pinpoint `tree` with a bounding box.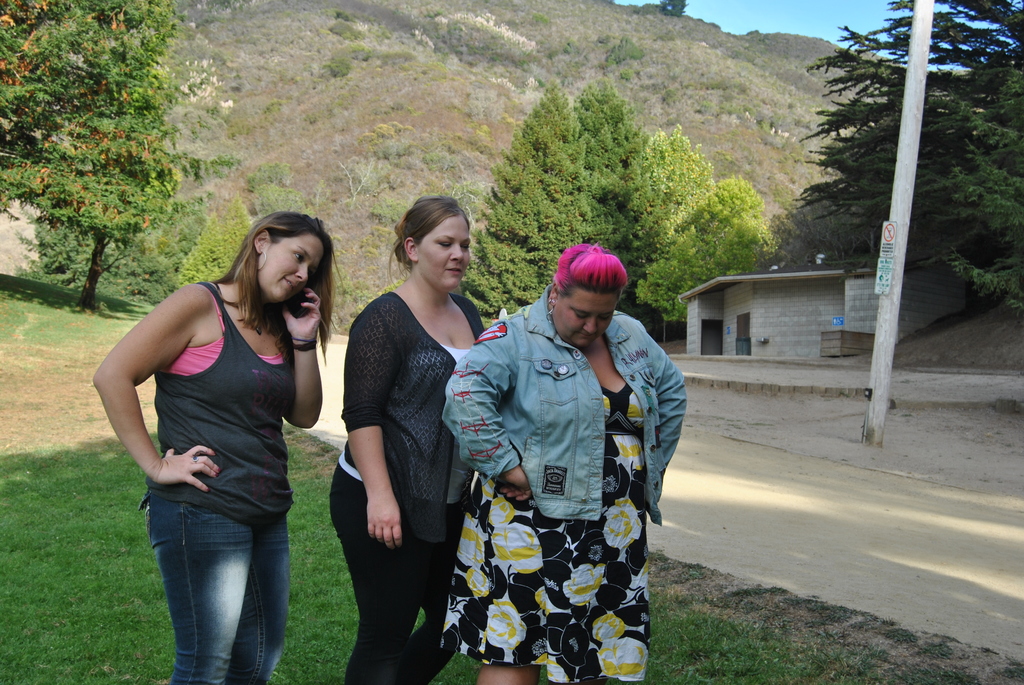
30,85,154,287.
